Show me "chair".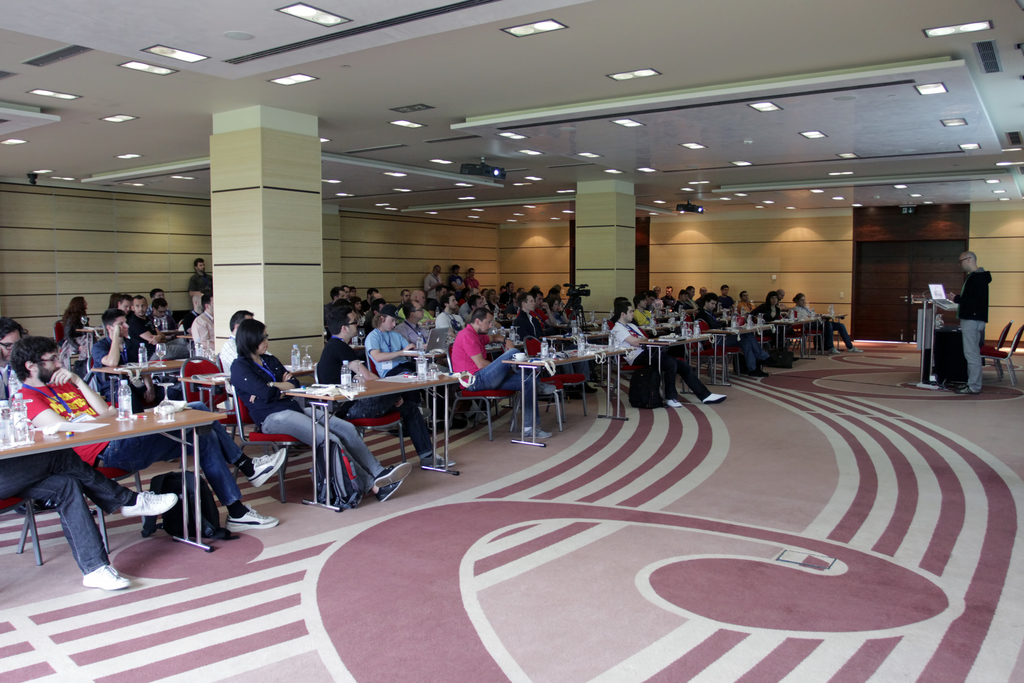
"chair" is here: [971,320,1010,379].
